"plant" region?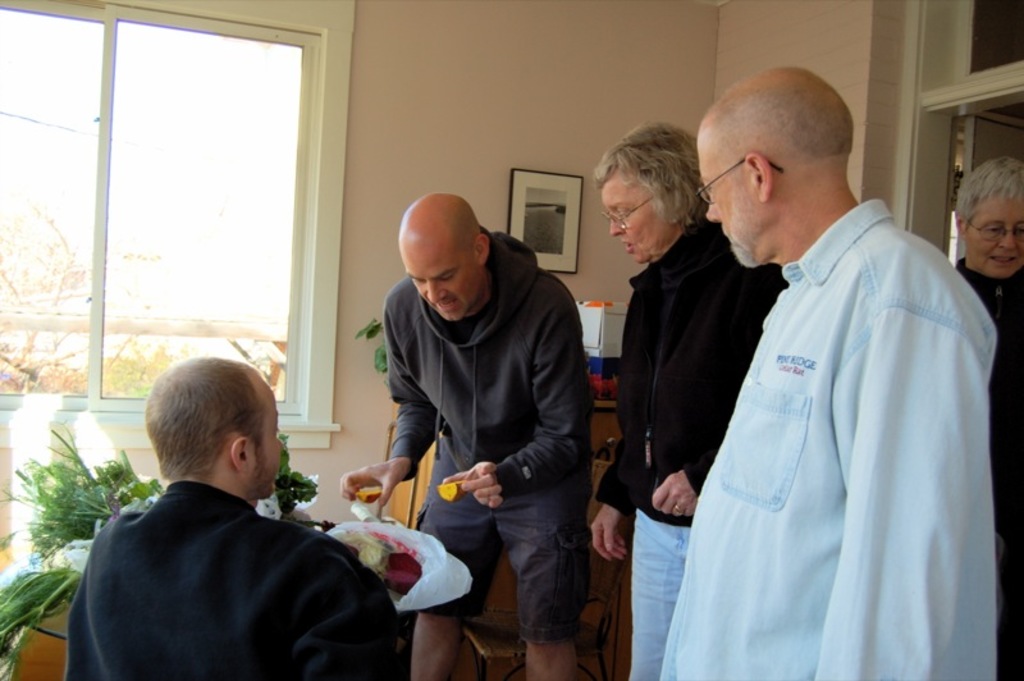
x1=3, y1=620, x2=46, y2=680
